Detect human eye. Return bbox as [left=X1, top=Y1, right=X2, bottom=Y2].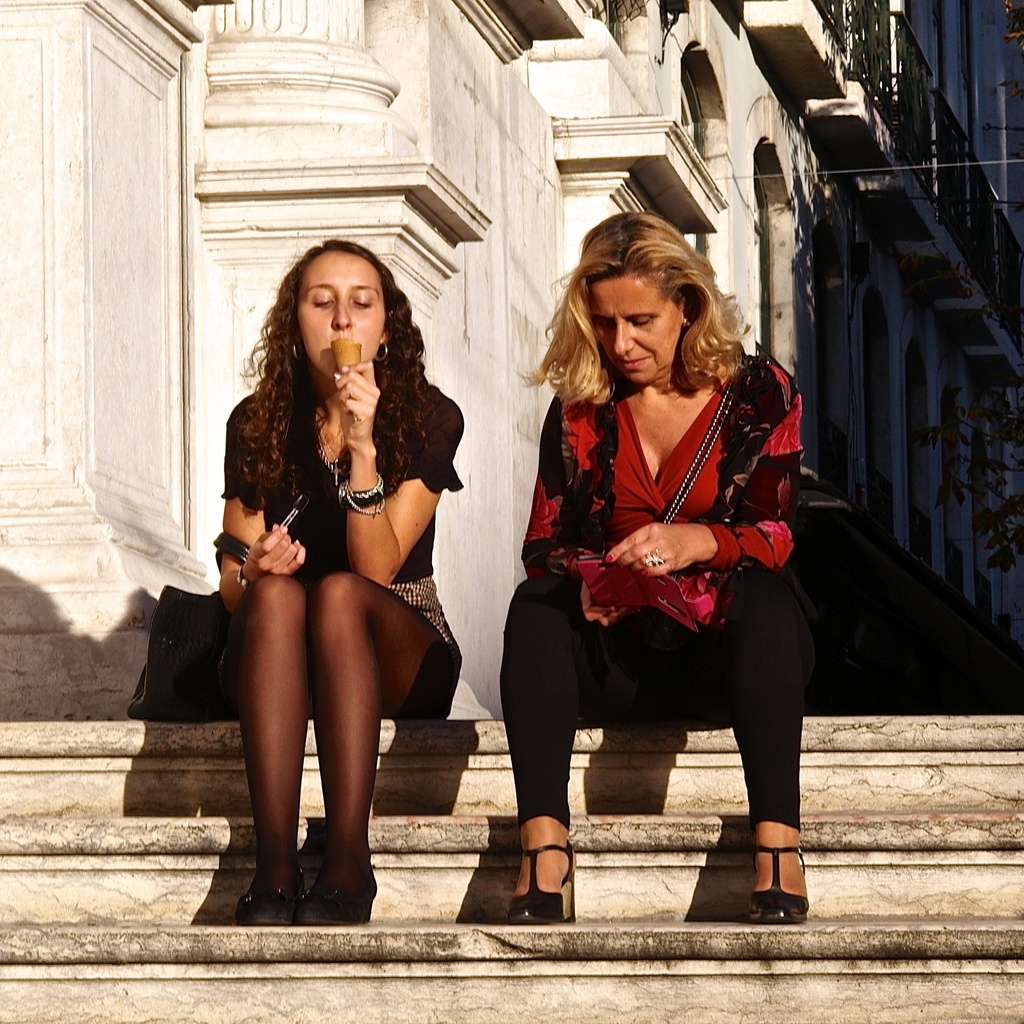
[left=310, top=292, right=335, bottom=310].
